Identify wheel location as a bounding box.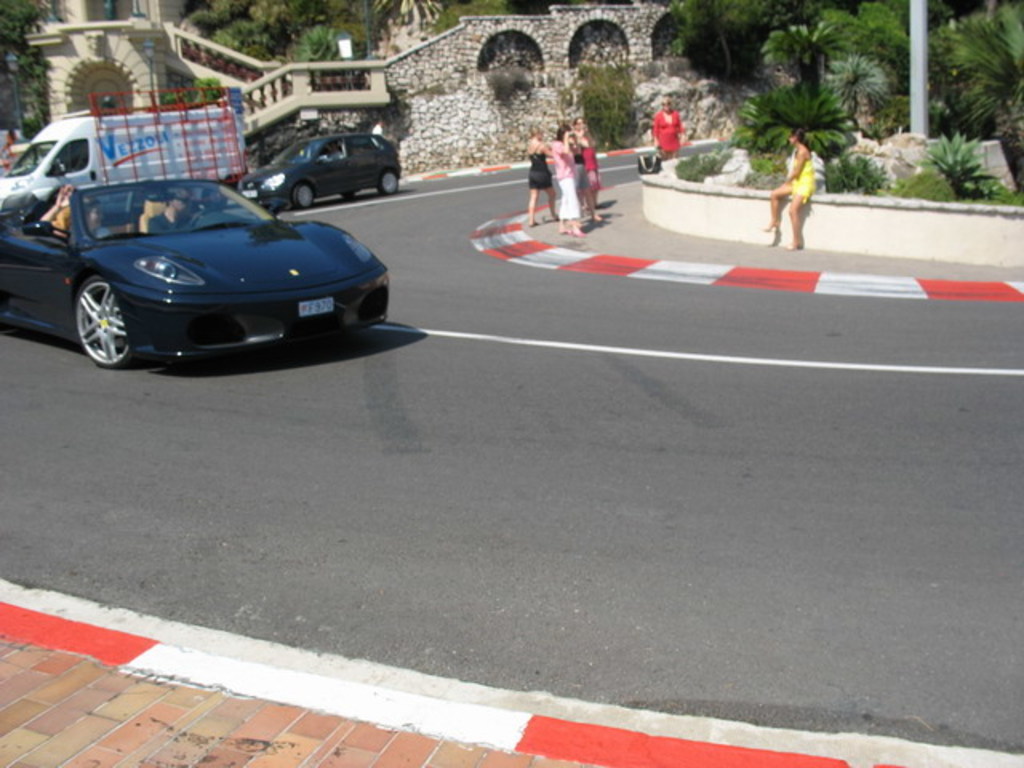
[376,170,403,194].
